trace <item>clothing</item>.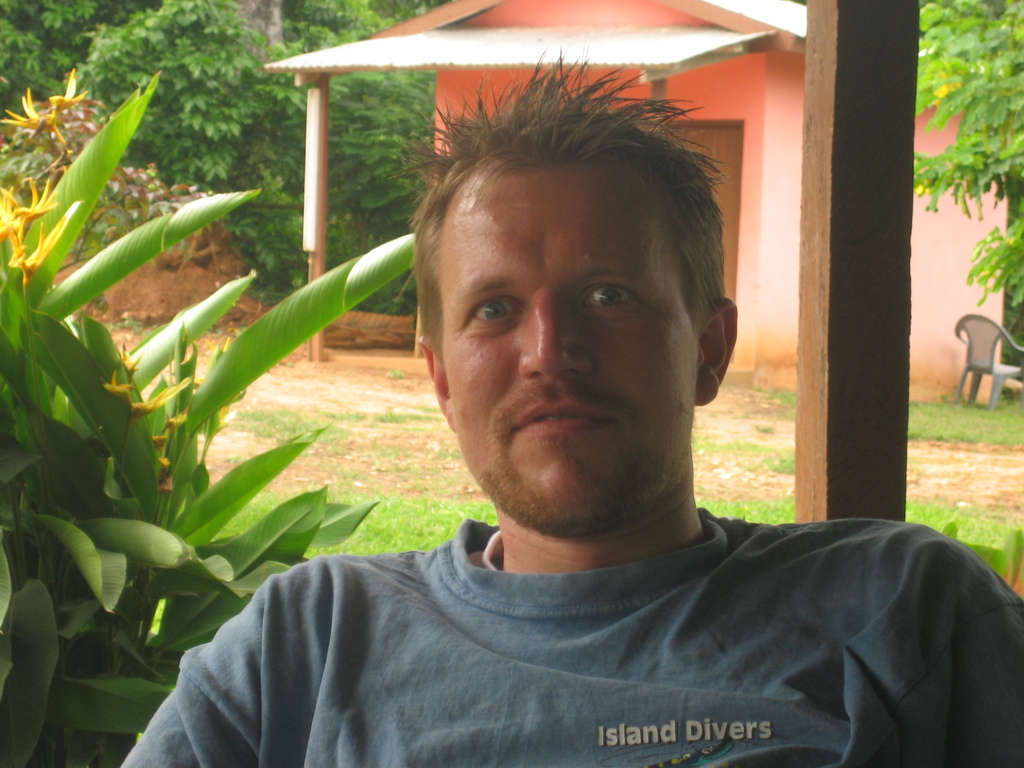
Traced to box=[116, 449, 1023, 767].
